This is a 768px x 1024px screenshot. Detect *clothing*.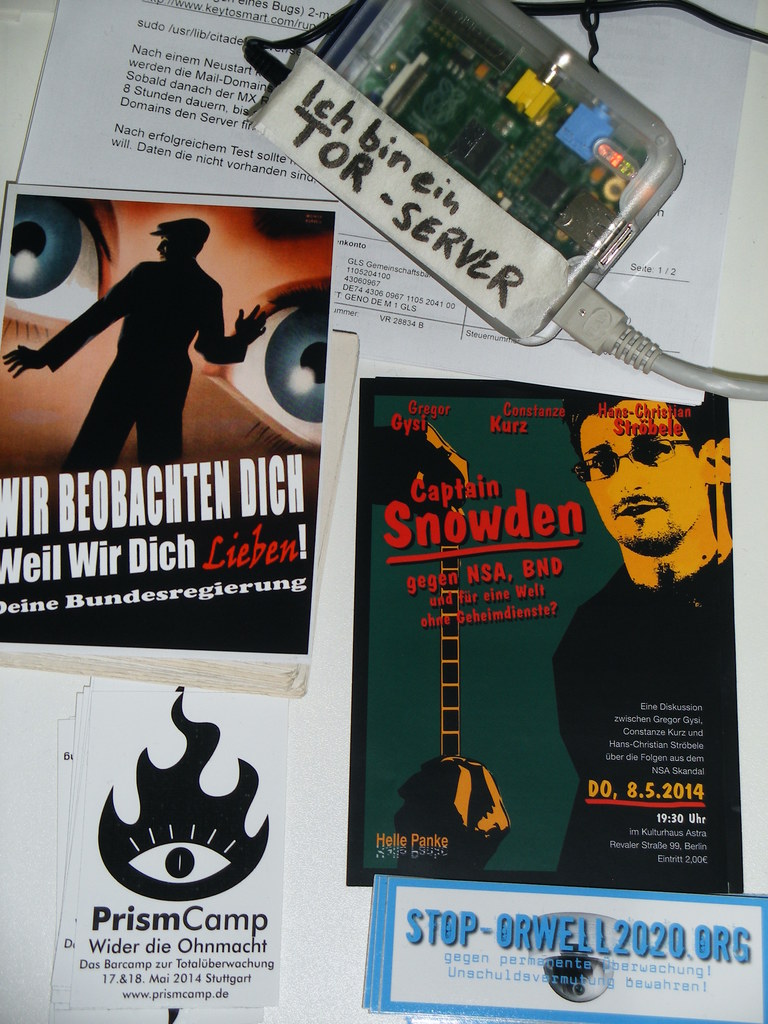
region(37, 218, 231, 460).
